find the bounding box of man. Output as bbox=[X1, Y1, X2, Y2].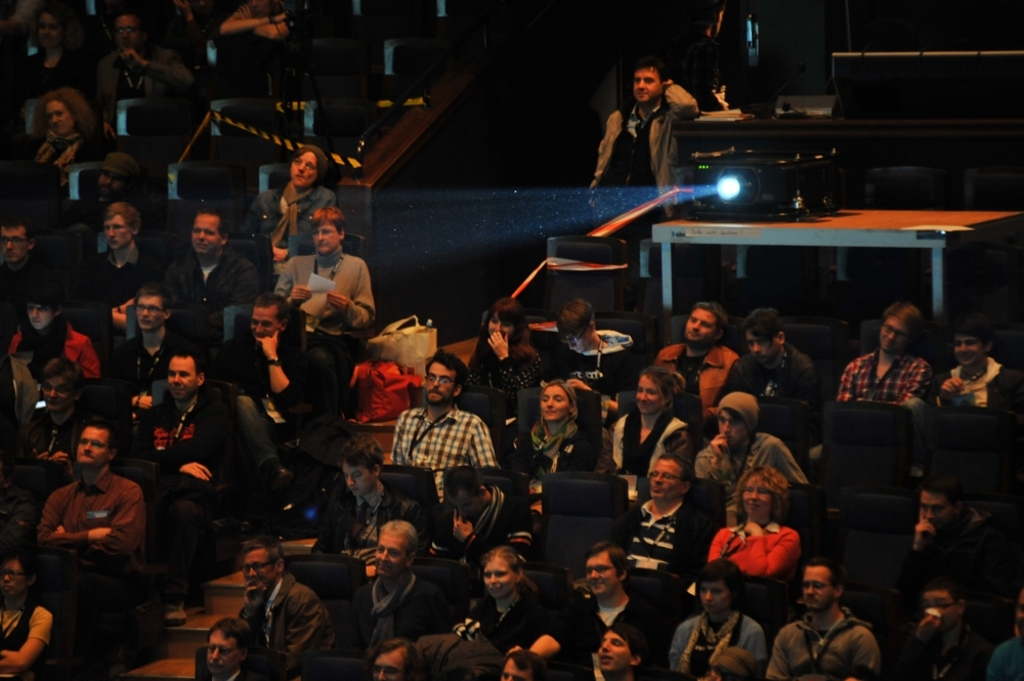
bbox=[366, 639, 422, 680].
